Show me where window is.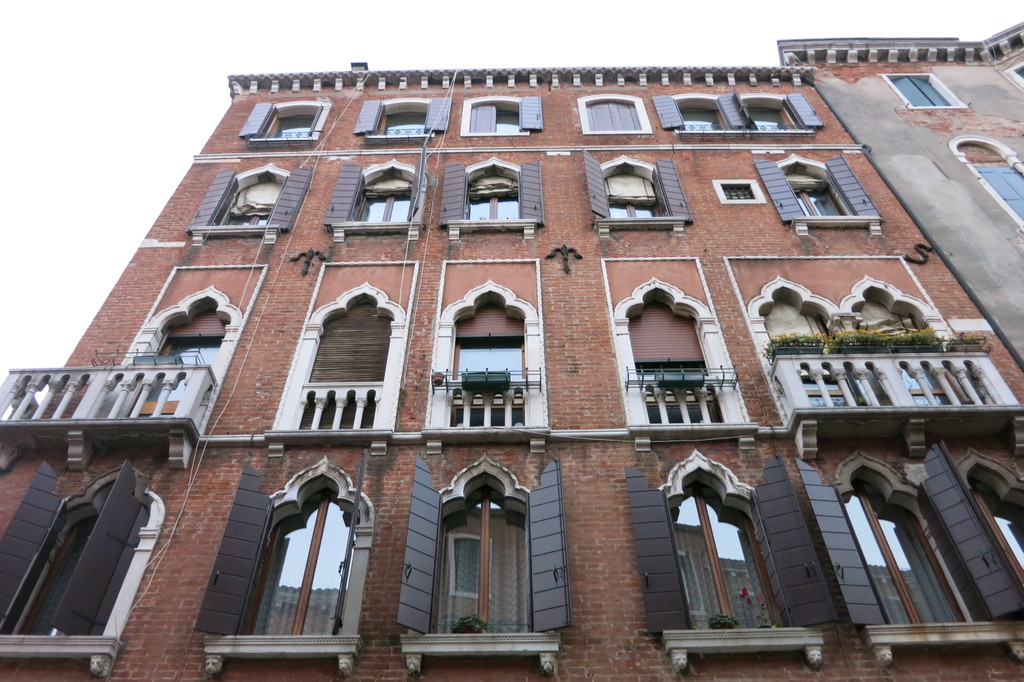
window is at l=440, t=159, r=541, b=232.
